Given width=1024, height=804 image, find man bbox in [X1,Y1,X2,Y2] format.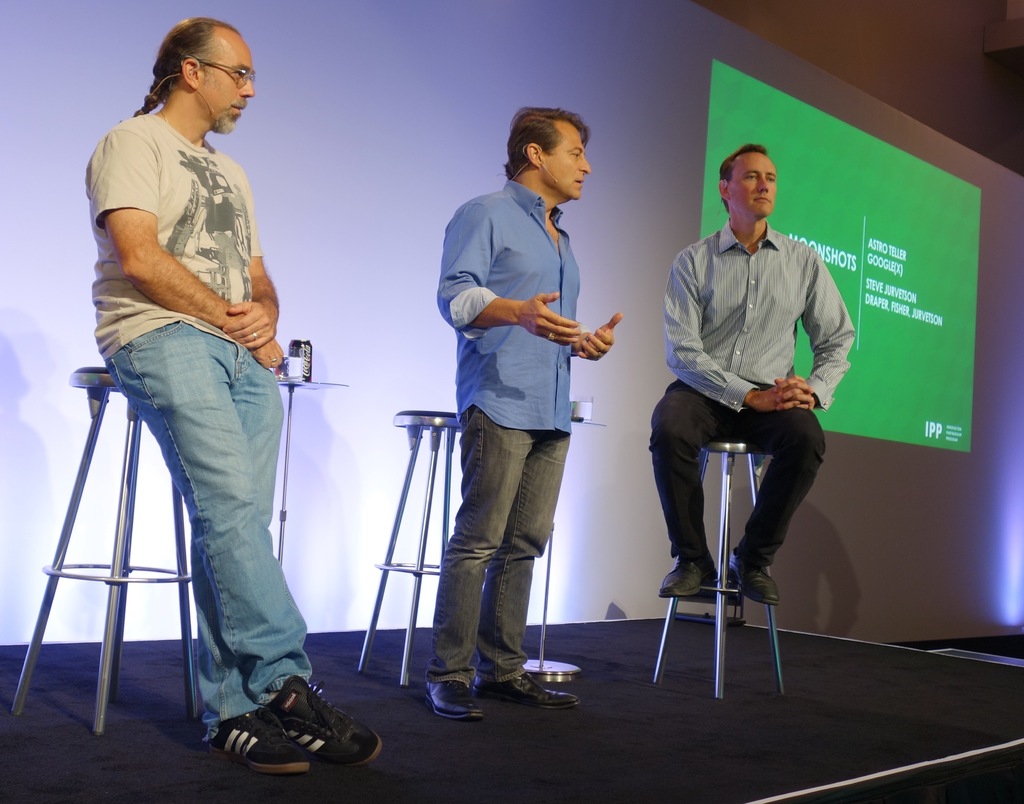
[83,15,381,773].
